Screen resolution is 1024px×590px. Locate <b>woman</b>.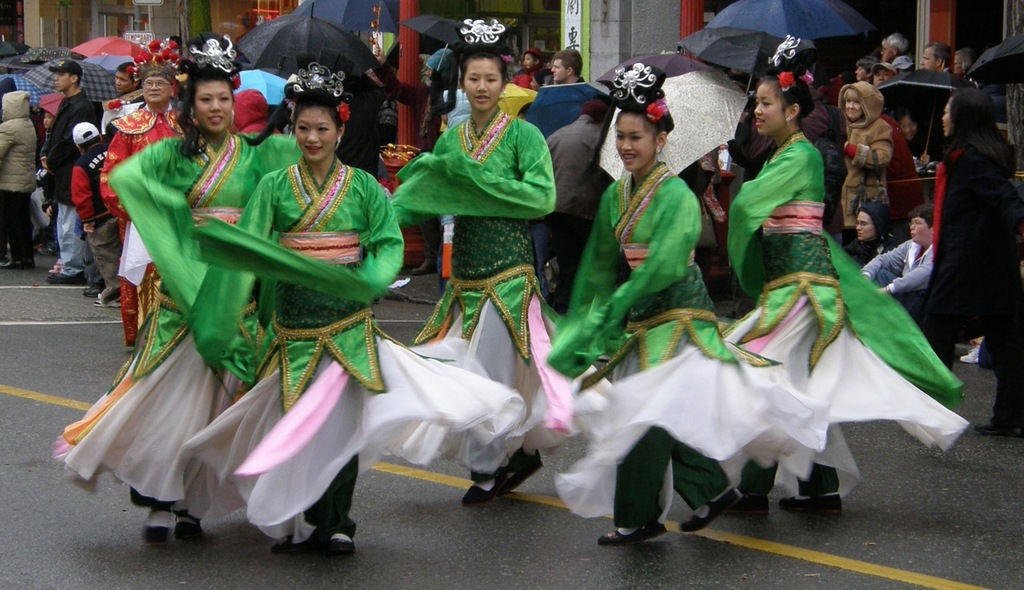
bbox=[511, 51, 543, 88].
